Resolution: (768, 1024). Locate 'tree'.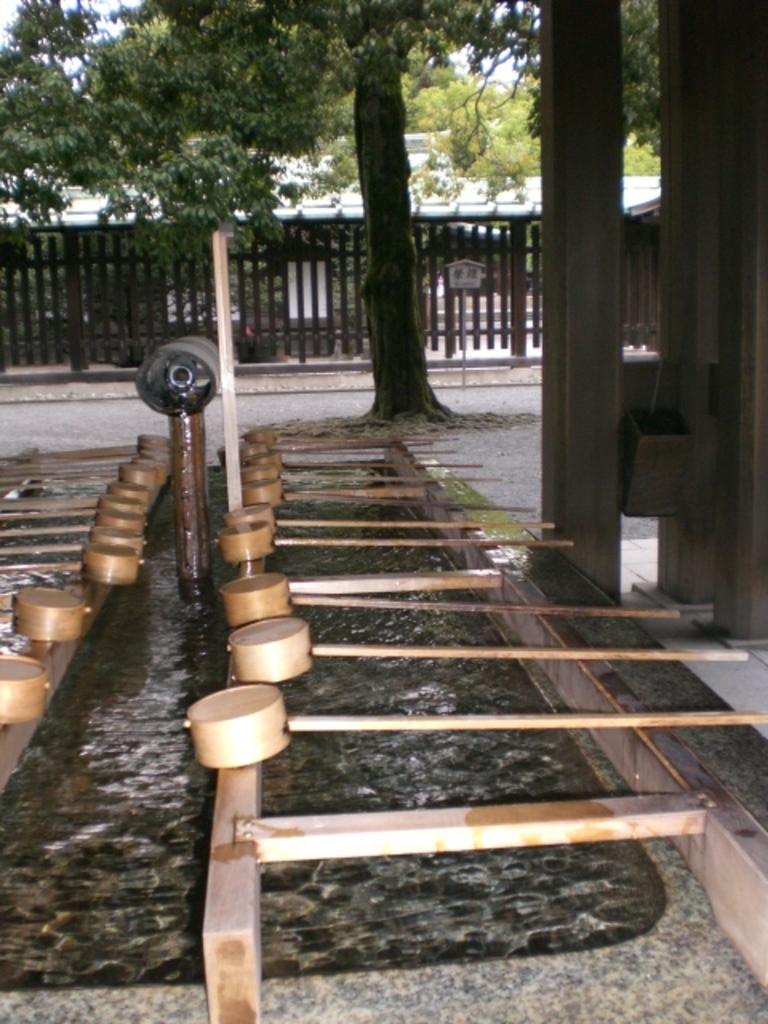
<box>528,0,659,160</box>.
